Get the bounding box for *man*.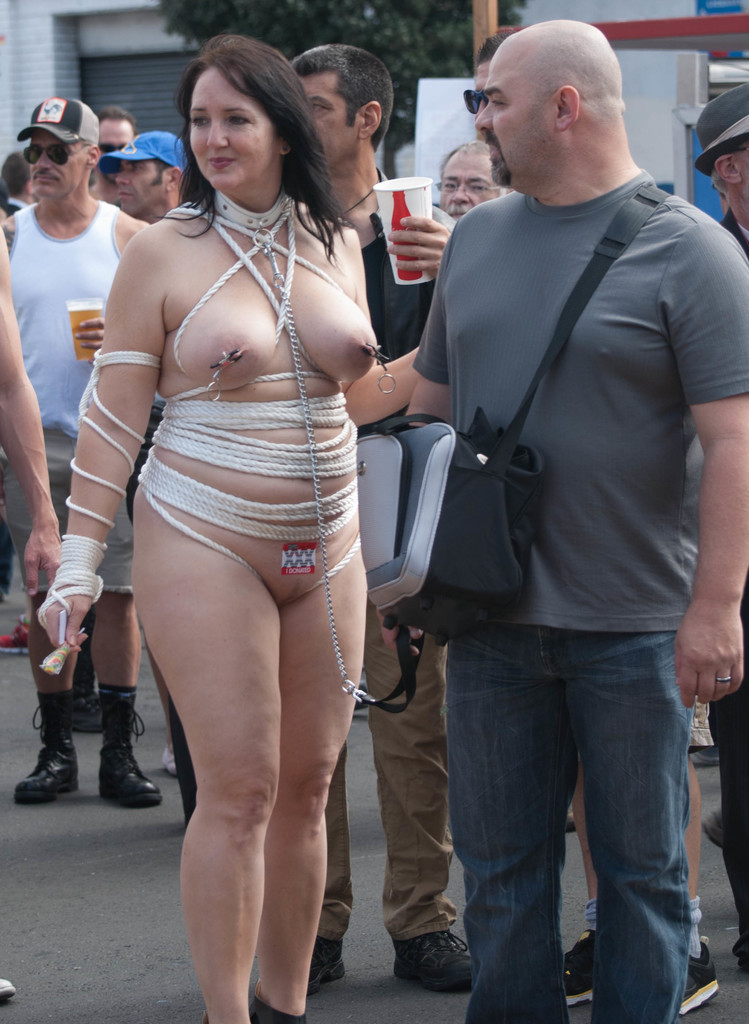
x1=439 y1=141 x2=511 y2=218.
